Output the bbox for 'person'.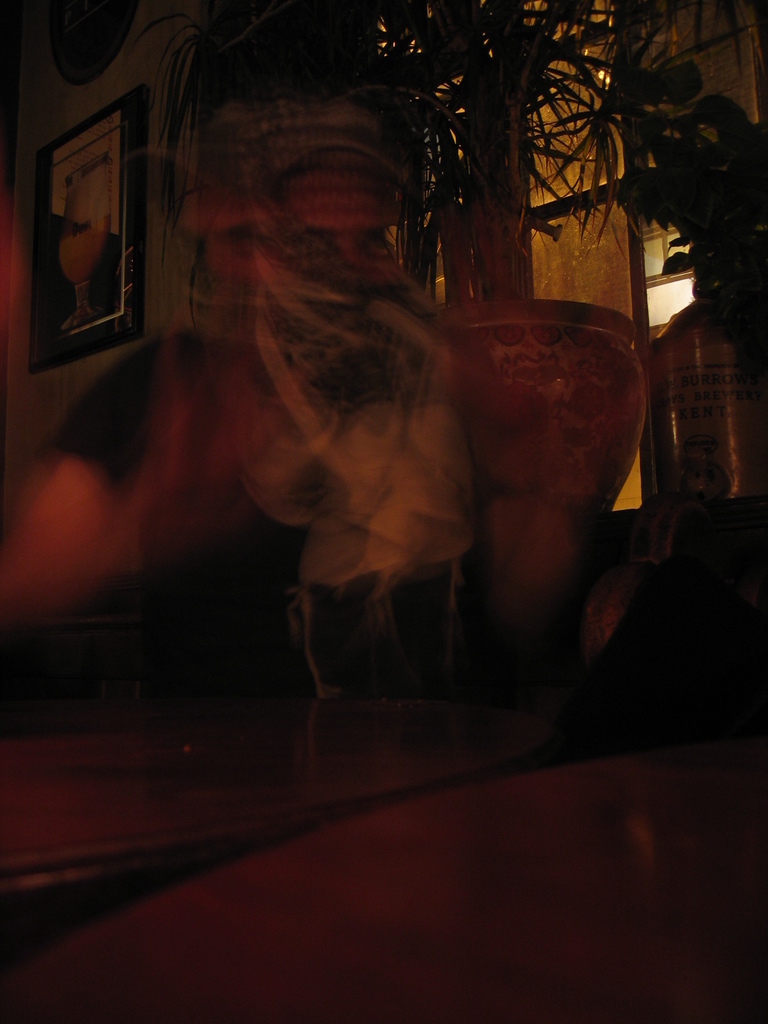
(x1=0, y1=90, x2=643, y2=653).
